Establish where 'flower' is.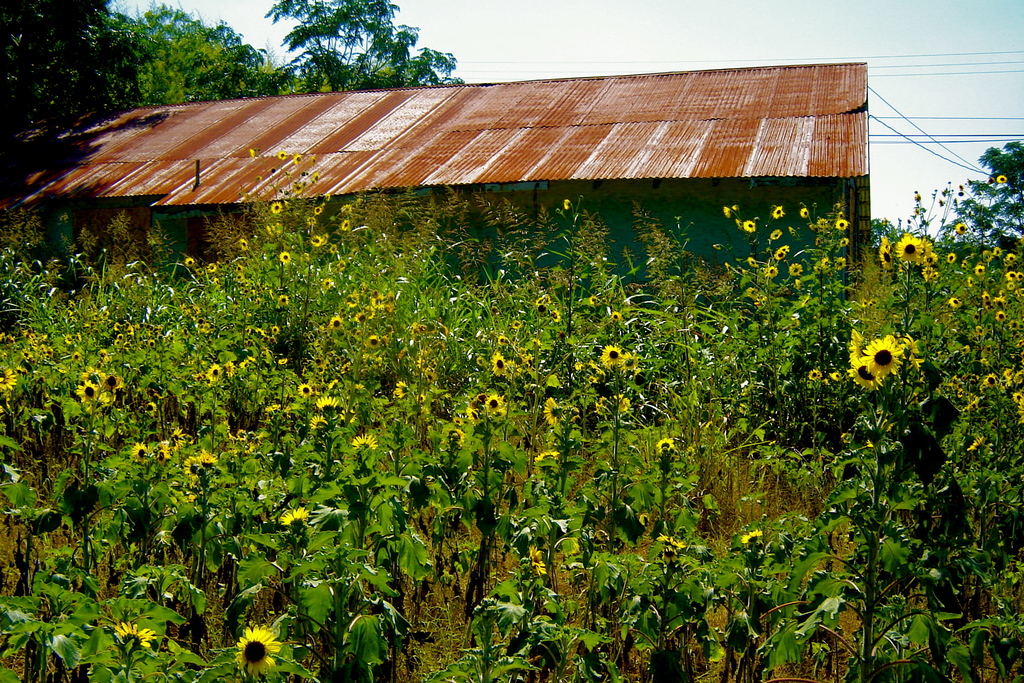
Established at pyautogui.locateOnScreen(281, 504, 308, 532).
